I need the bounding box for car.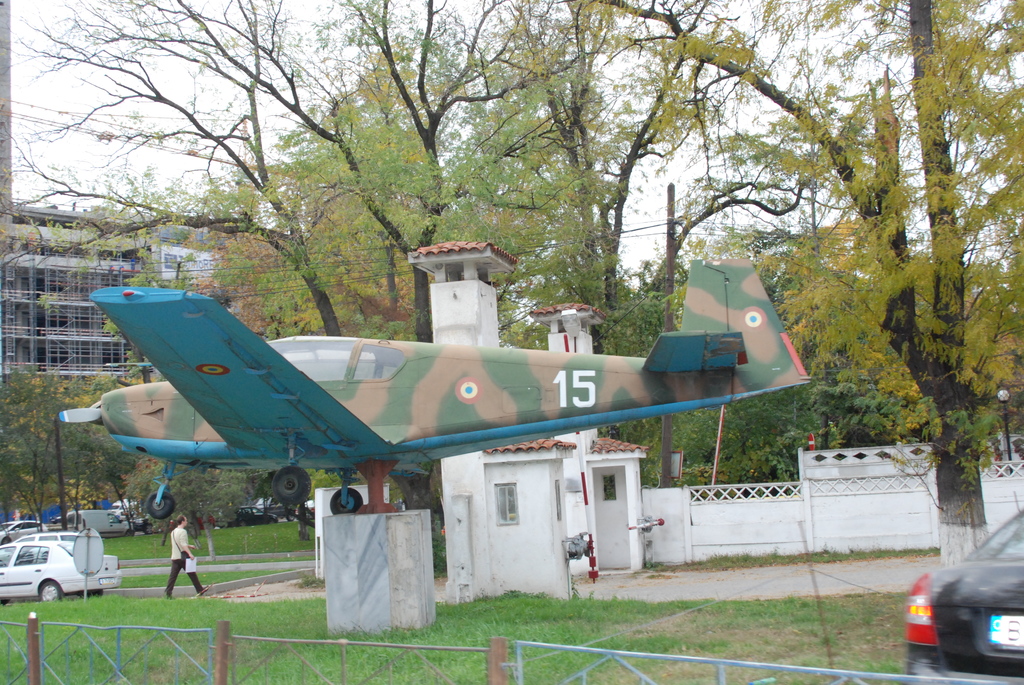
Here it is: [left=906, top=505, right=1023, bottom=684].
